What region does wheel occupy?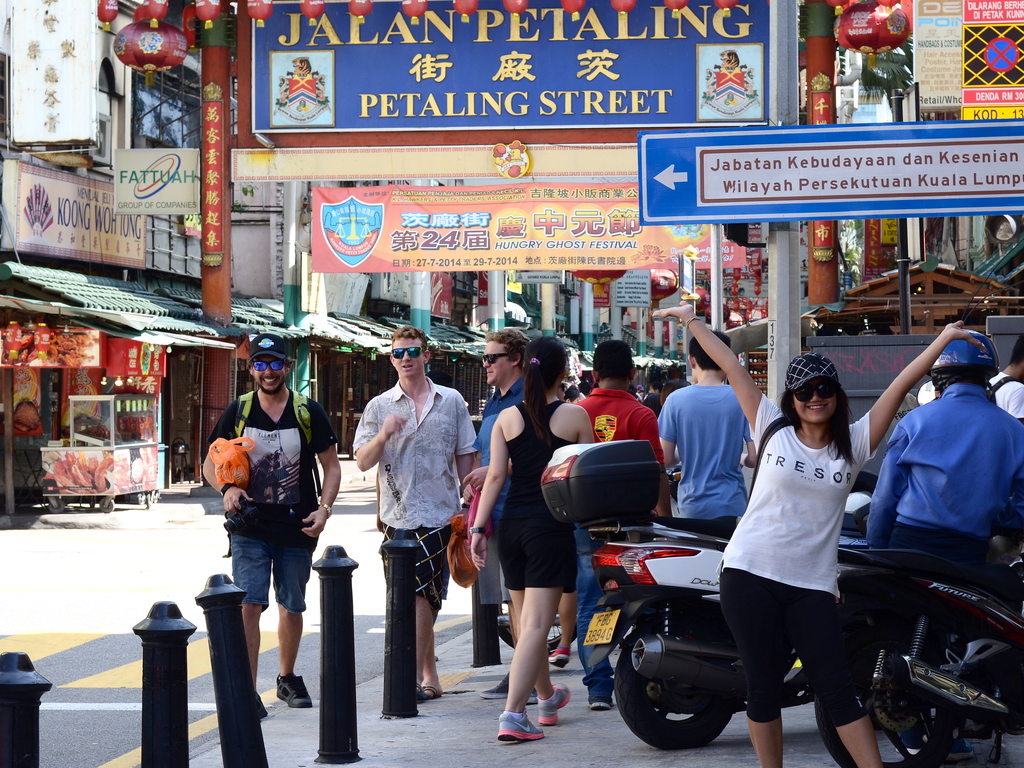
<box>49,500,66,516</box>.
